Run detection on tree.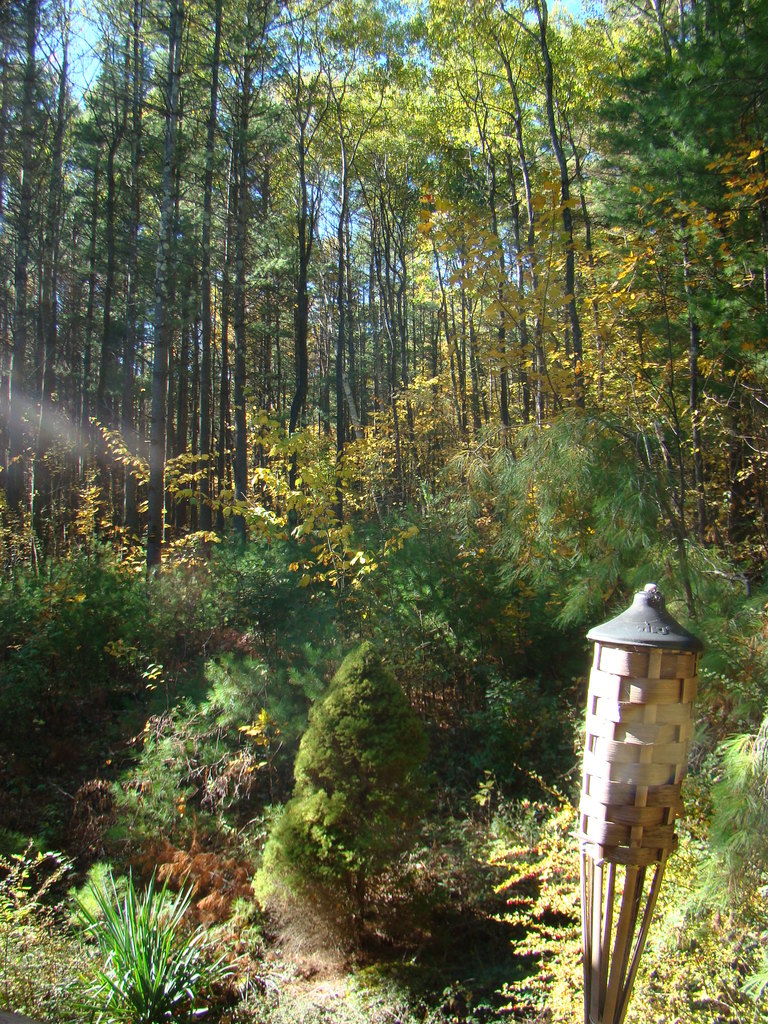
Result: (left=222, top=517, right=392, bottom=710).
